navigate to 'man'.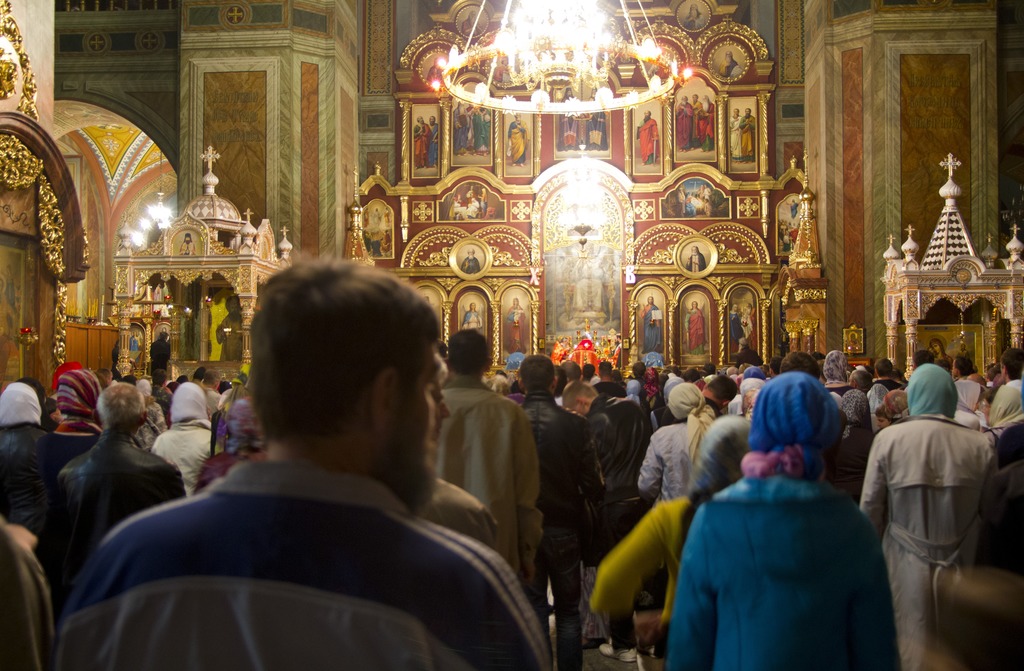
Navigation target: detection(95, 260, 567, 661).
